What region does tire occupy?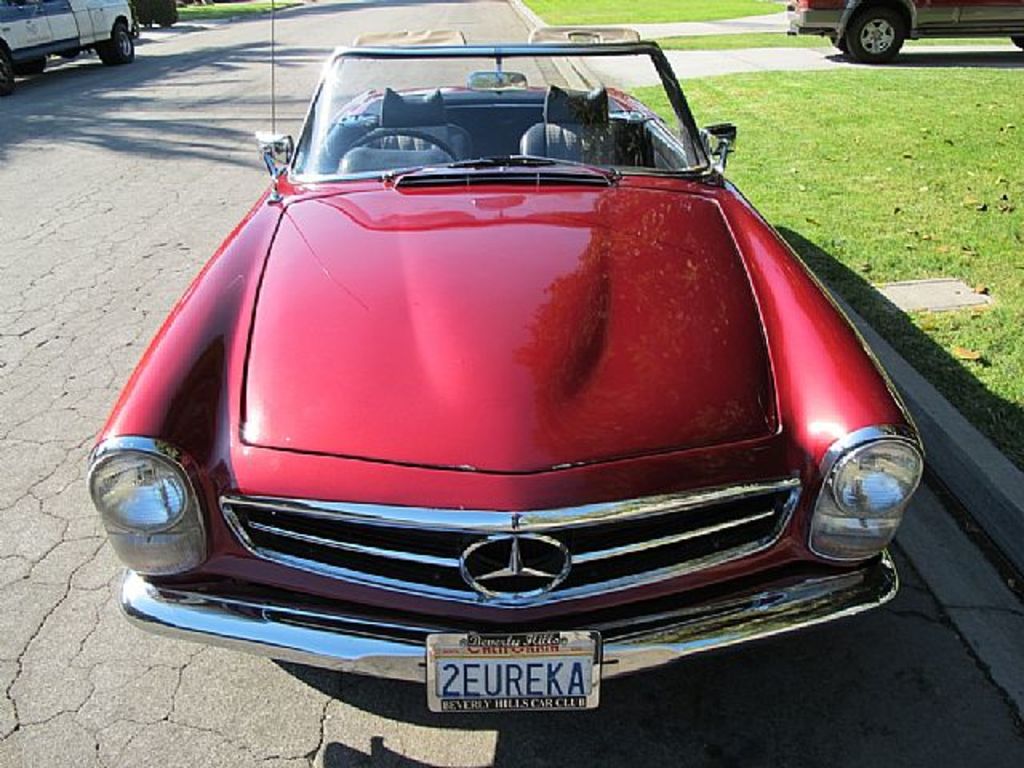
[96, 14, 134, 67].
